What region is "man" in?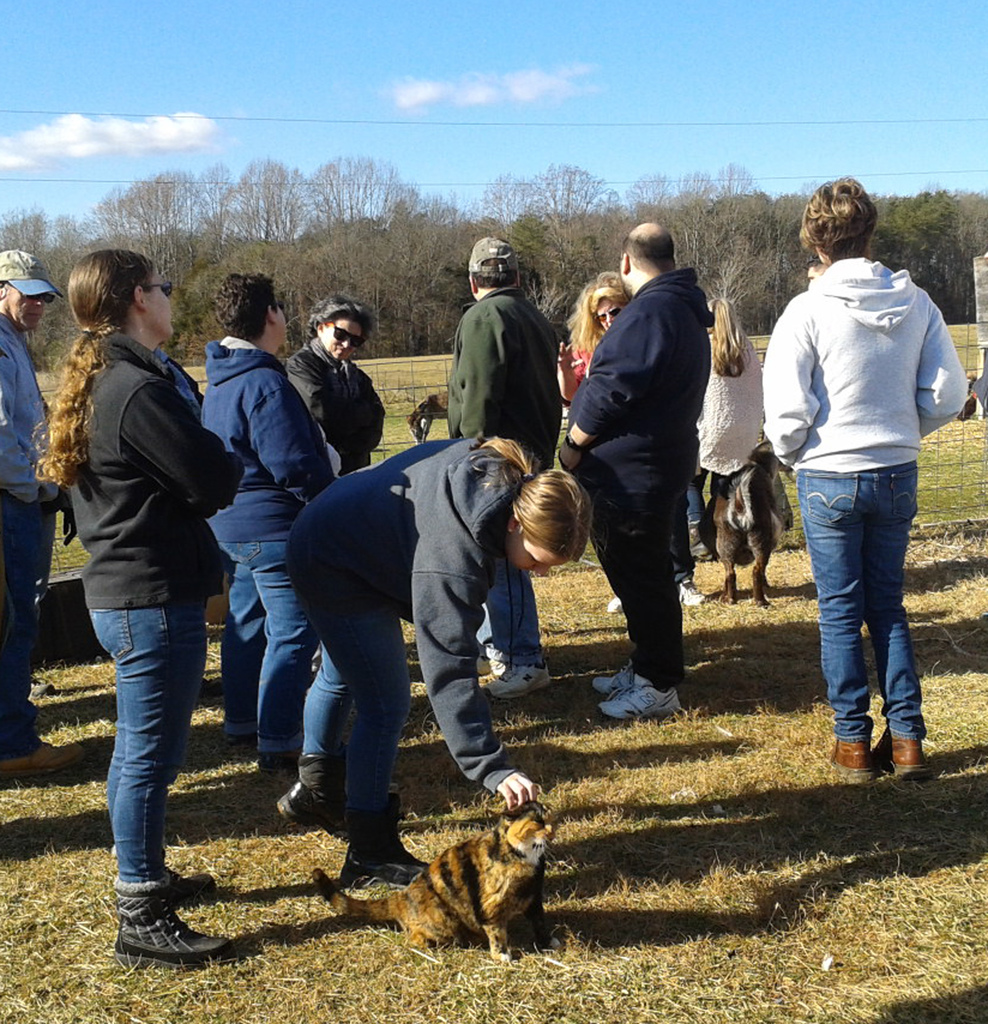
Rect(412, 234, 543, 699).
